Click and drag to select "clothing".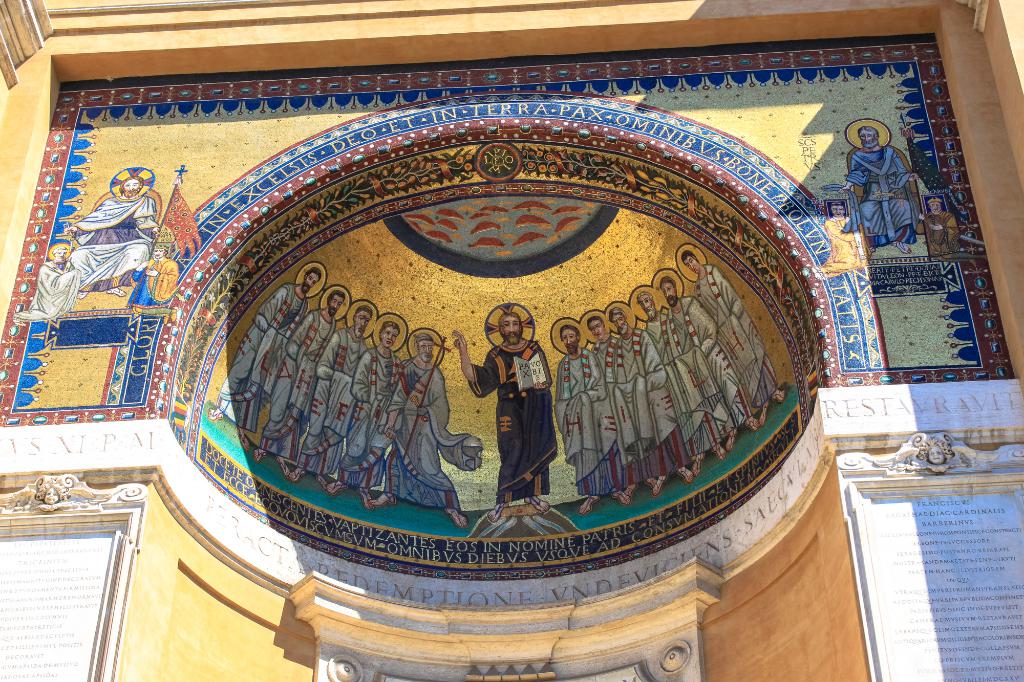
Selection: [left=213, top=281, right=307, bottom=433].
